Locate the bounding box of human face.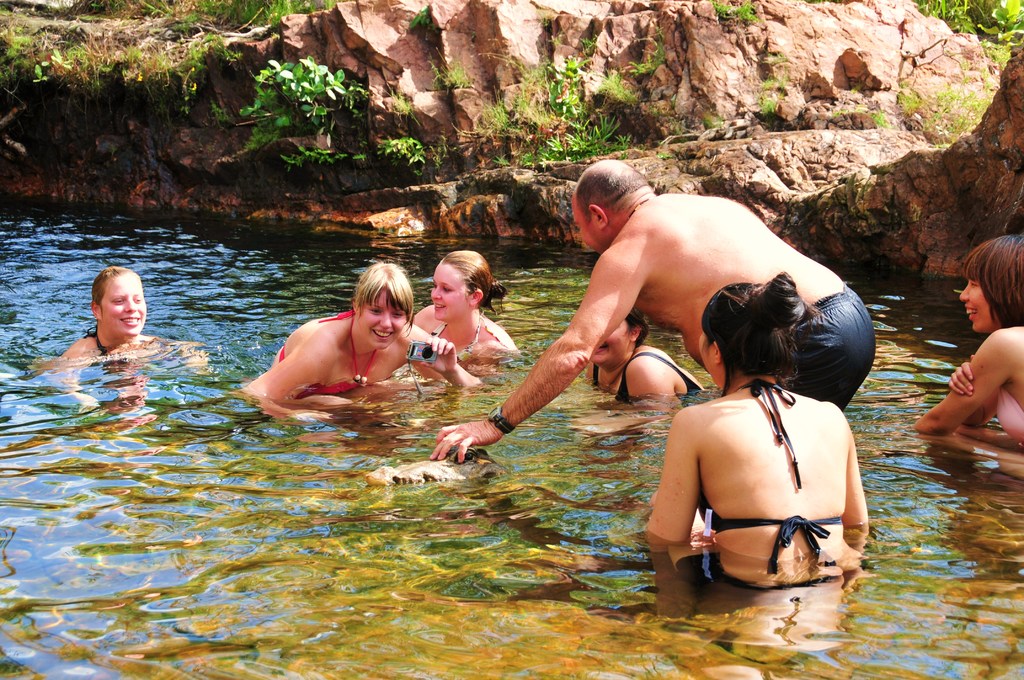
Bounding box: bbox=[588, 324, 630, 362].
